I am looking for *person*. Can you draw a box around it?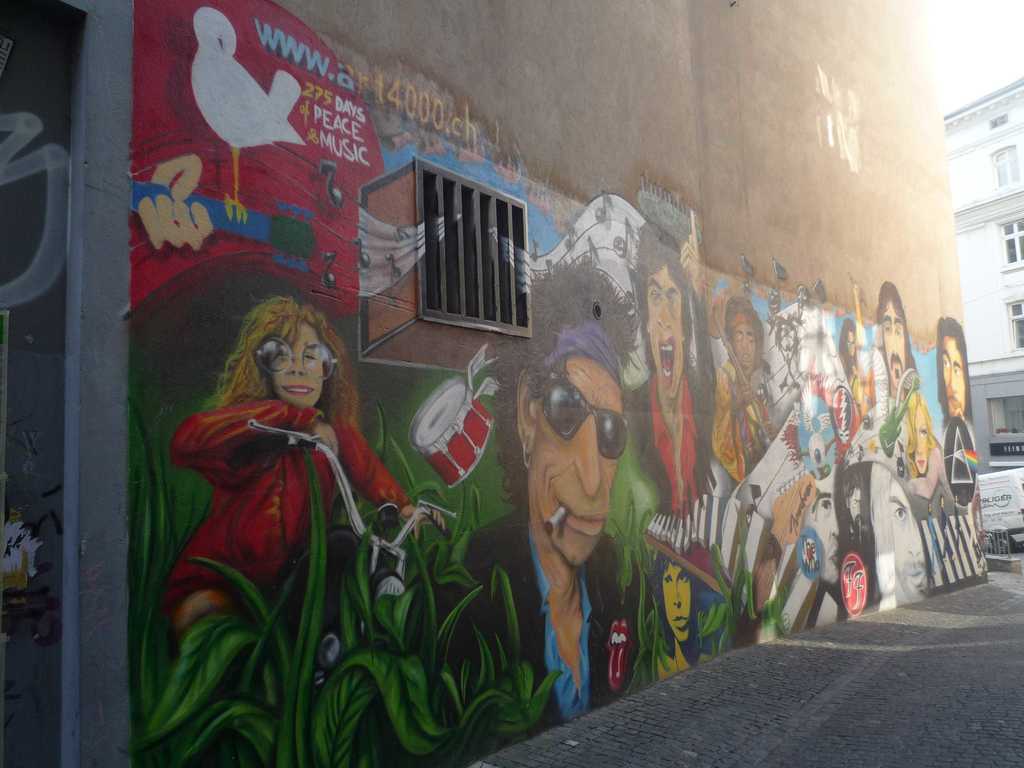
Sure, the bounding box is crop(805, 463, 845, 584).
